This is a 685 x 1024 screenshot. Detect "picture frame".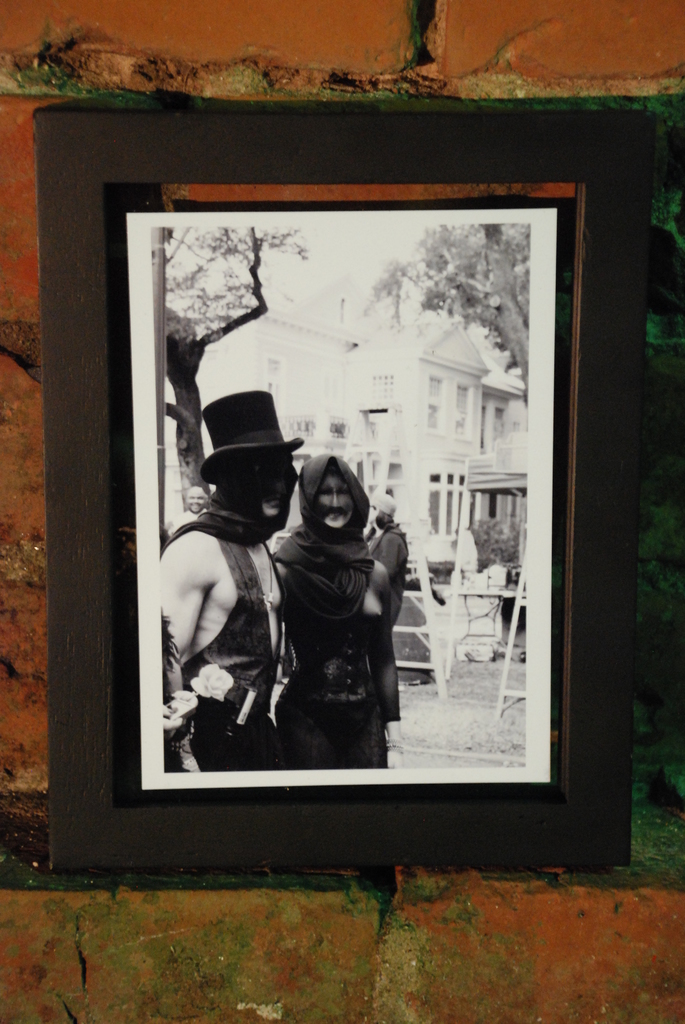
box=[32, 103, 638, 900].
